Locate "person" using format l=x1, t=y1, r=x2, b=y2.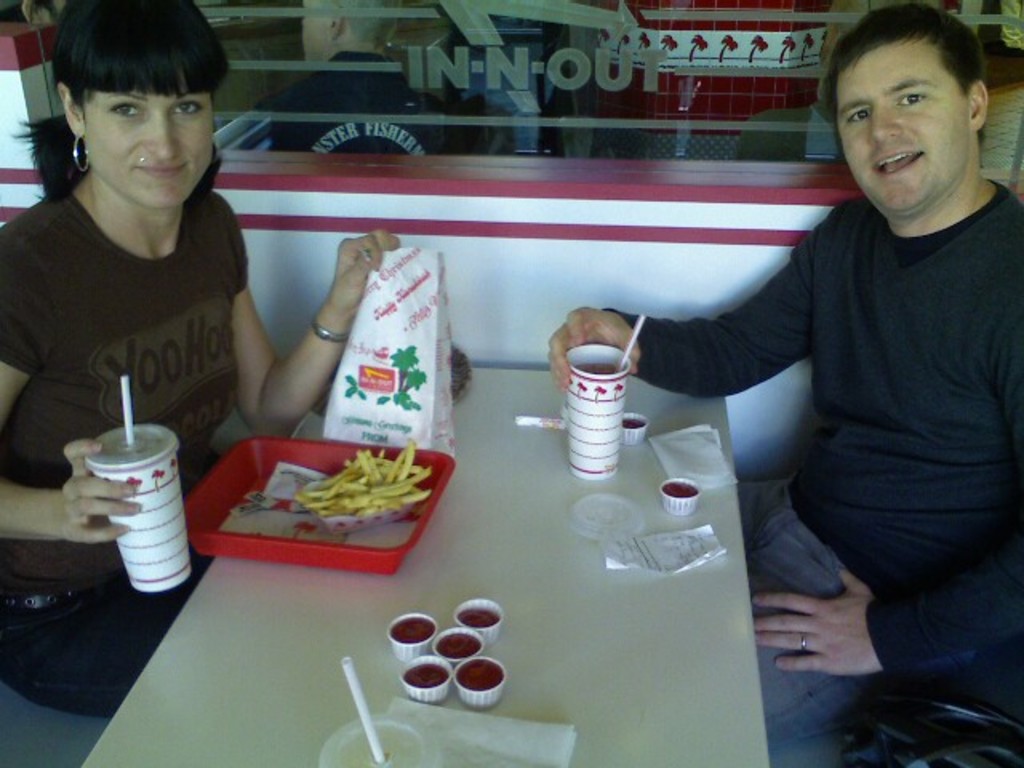
l=0, t=0, r=400, b=718.
